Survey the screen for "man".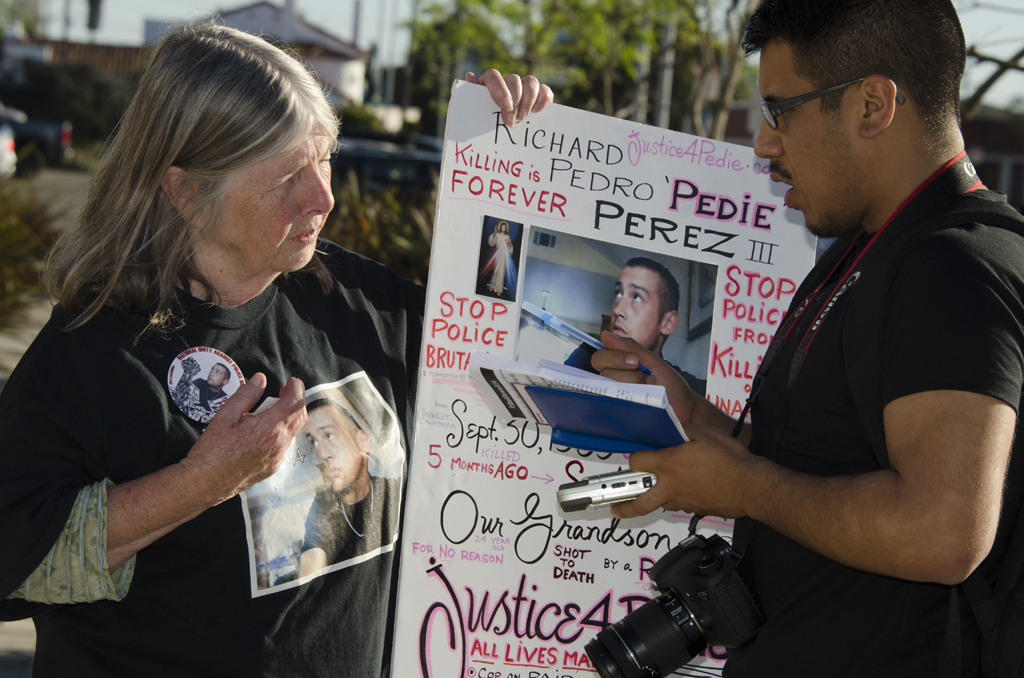
Survey found: rect(488, 221, 514, 295).
